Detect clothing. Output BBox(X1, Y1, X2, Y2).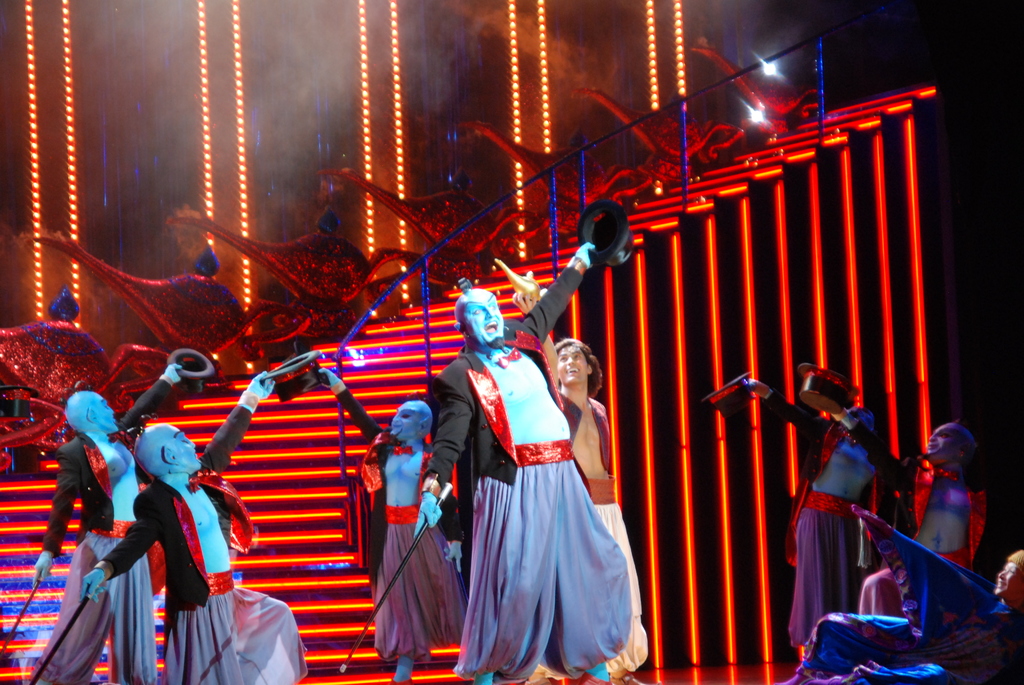
BBox(844, 413, 995, 608).
